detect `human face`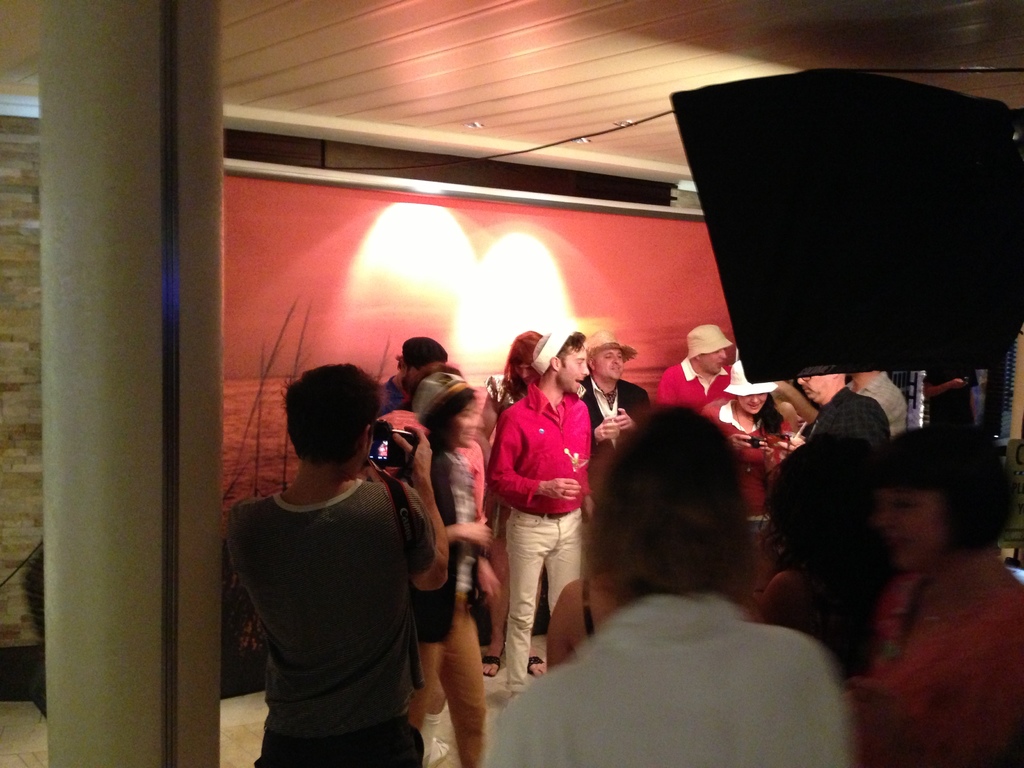
[796,371,829,401]
